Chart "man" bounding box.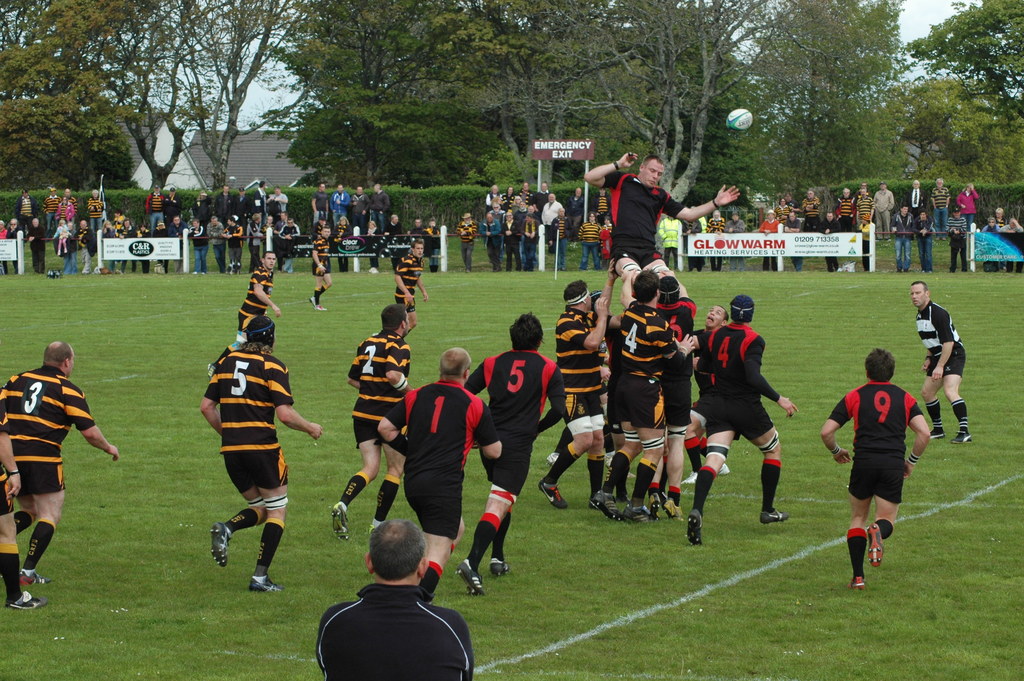
Charted: rect(0, 347, 122, 580).
